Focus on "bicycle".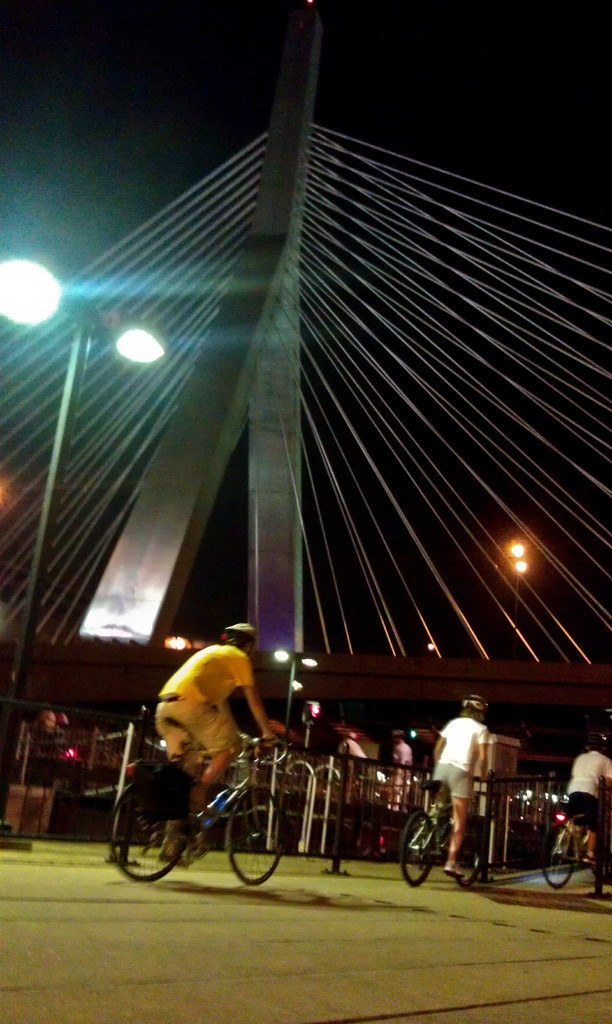
Focused at region(112, 732, 287, 884).
